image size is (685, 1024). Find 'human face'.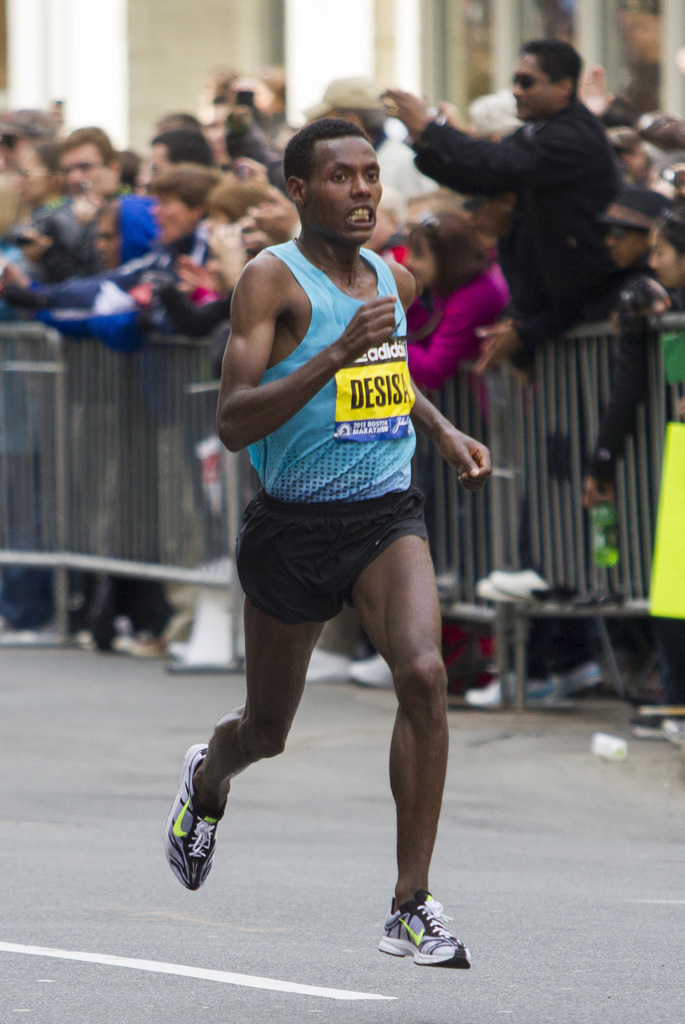
{"x1": 628, "y1": 142, "x2": 649, "y2": 182}.
